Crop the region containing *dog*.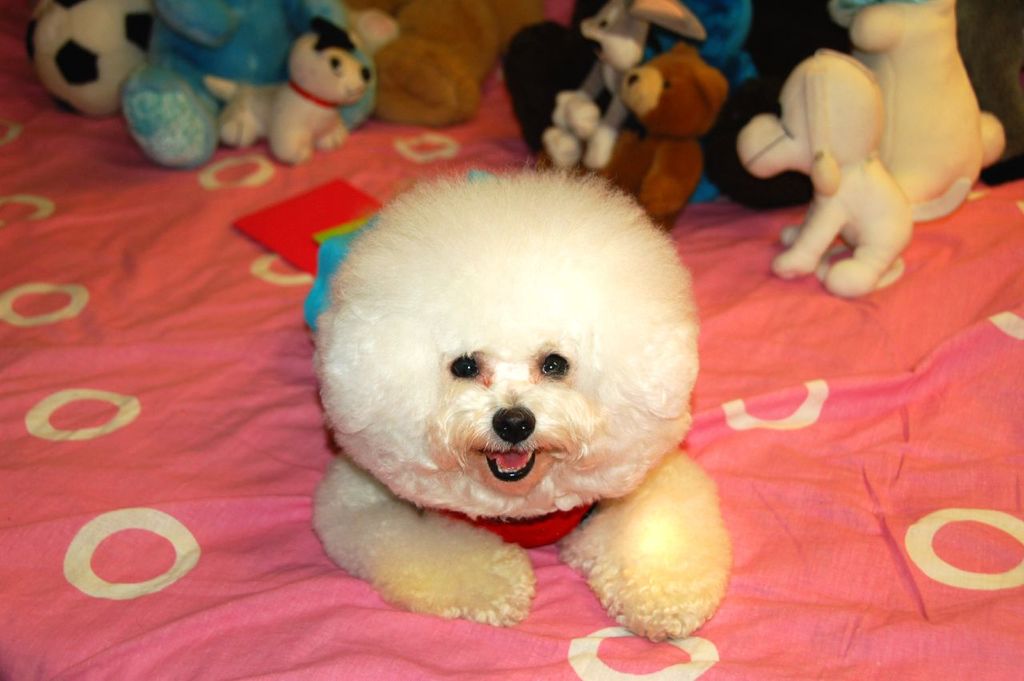
Crop region: [314, 156, 730, 647].
